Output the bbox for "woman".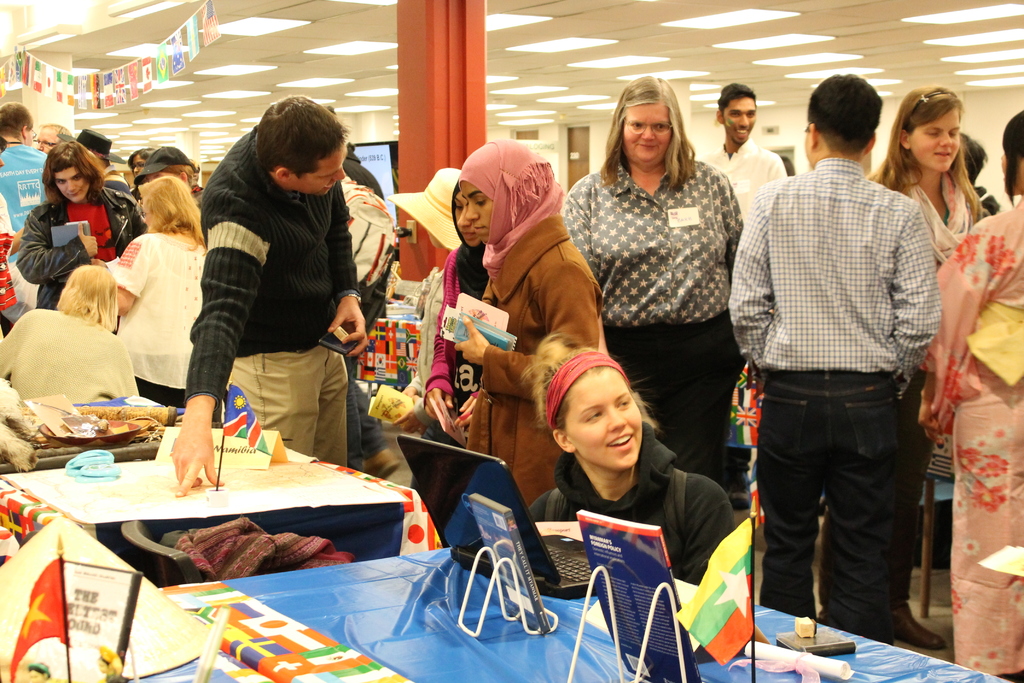
box=[422, 162, 508, 459].
